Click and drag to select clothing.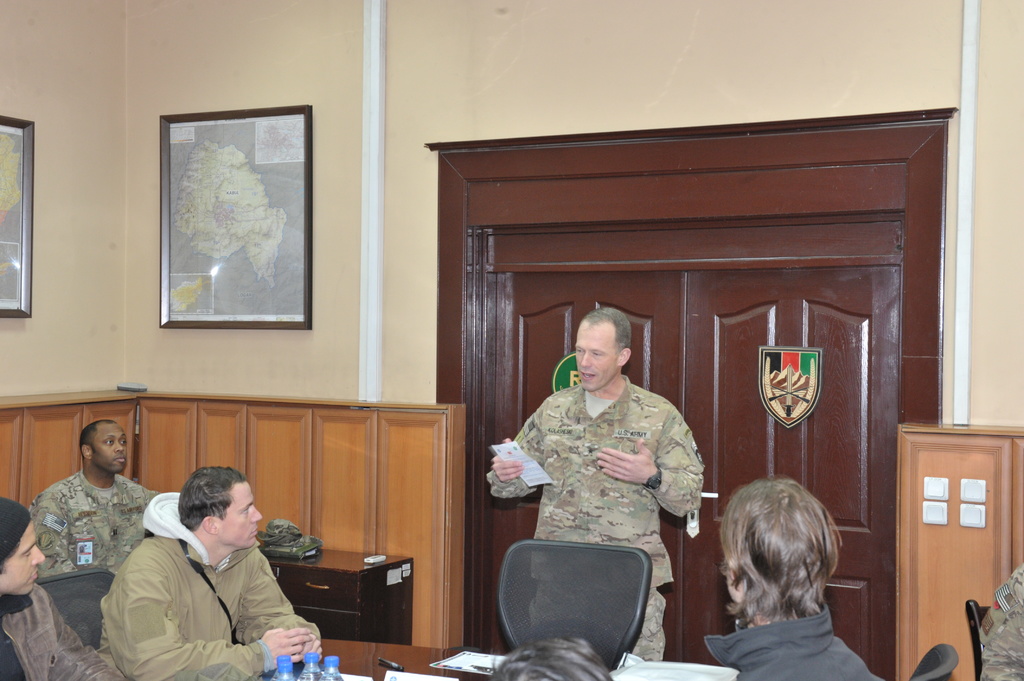
Selection: bbox(24, 468, 159, 581).
